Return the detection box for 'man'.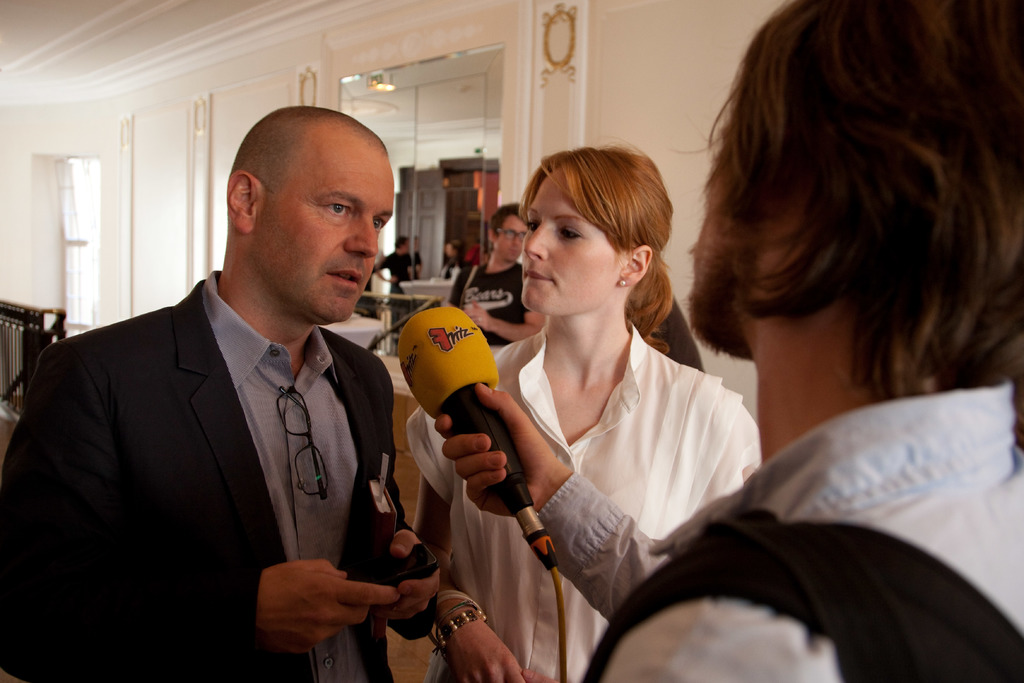
left=430, top=0, right=1023, bottom=682.
